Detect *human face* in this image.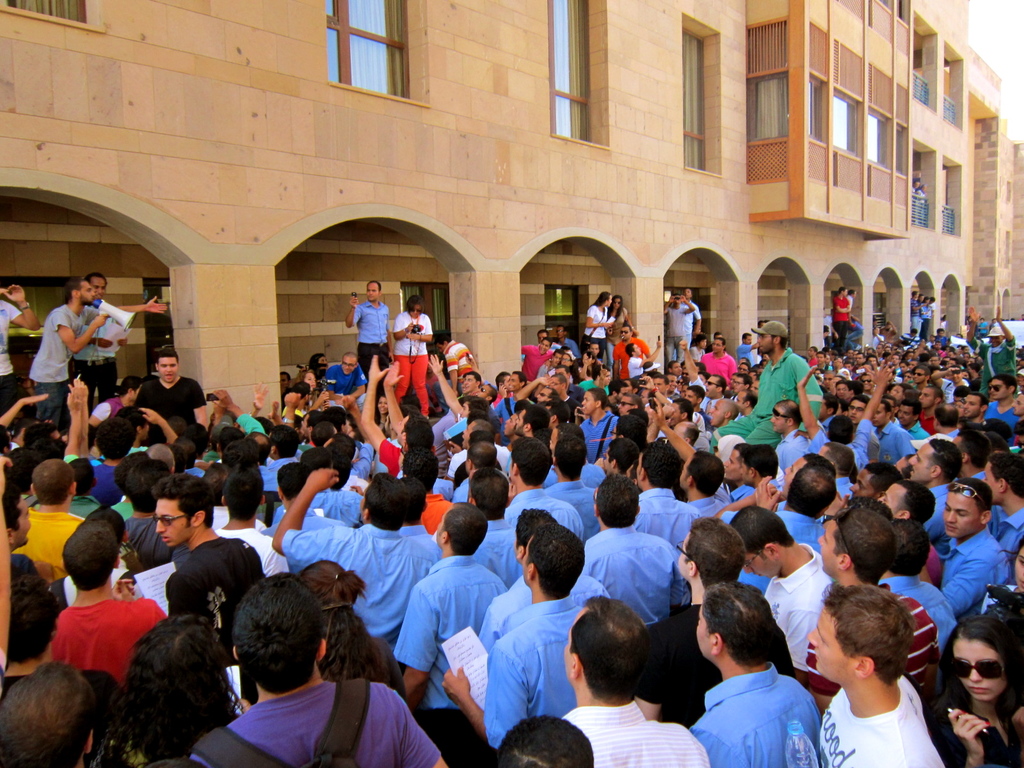
Detection: l=785, t=455, r=809, b=489.
